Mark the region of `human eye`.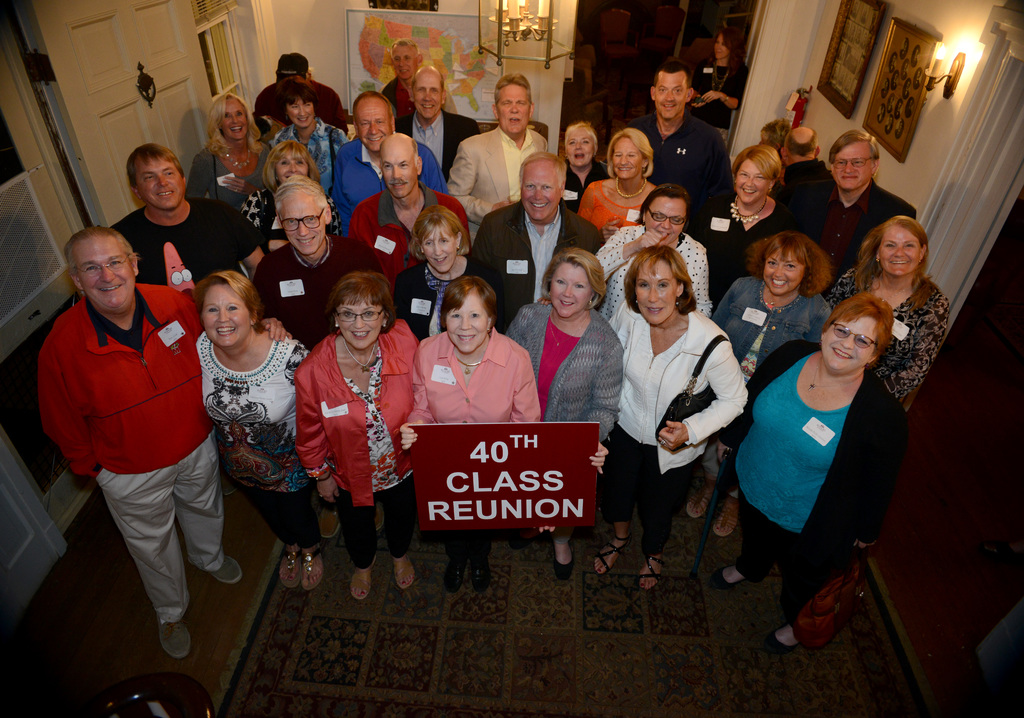
Region: 375:119:387:127.
